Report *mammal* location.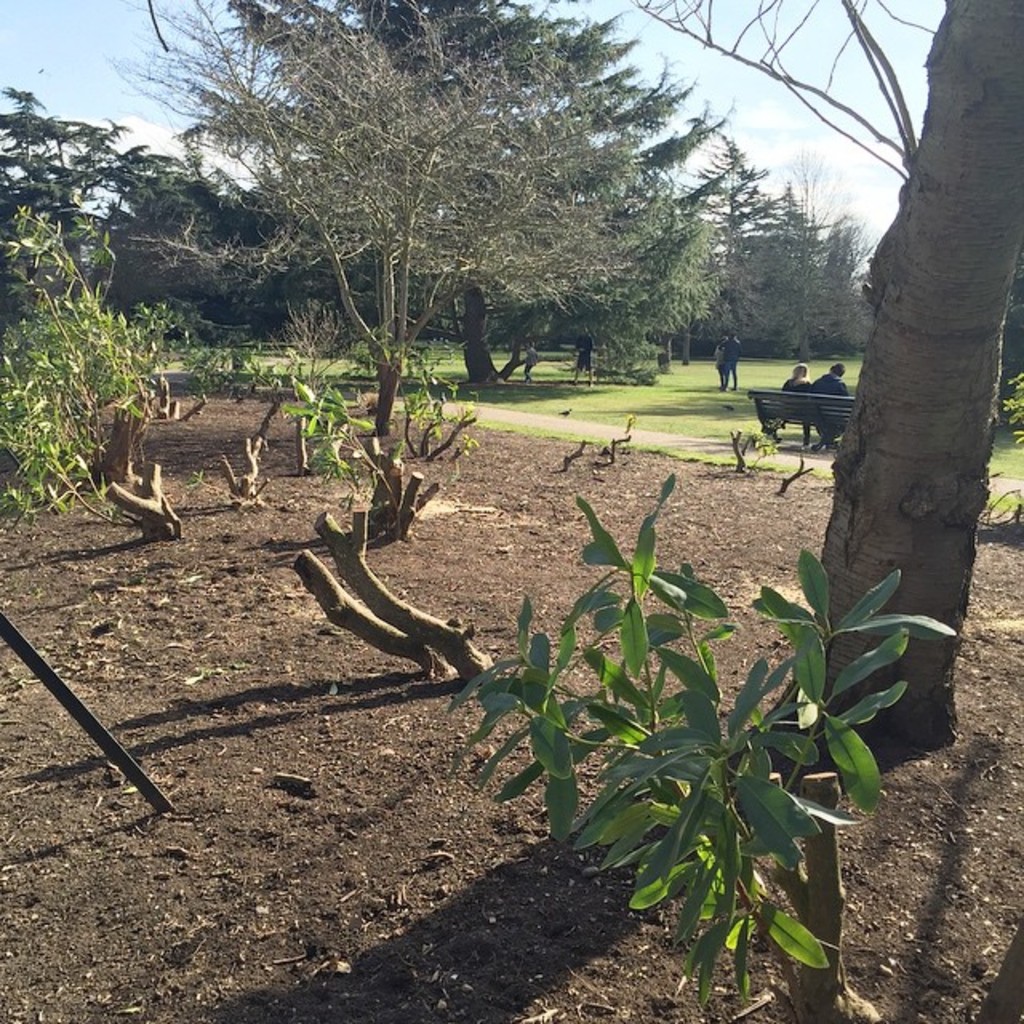
Report: (573,323,597,386).
